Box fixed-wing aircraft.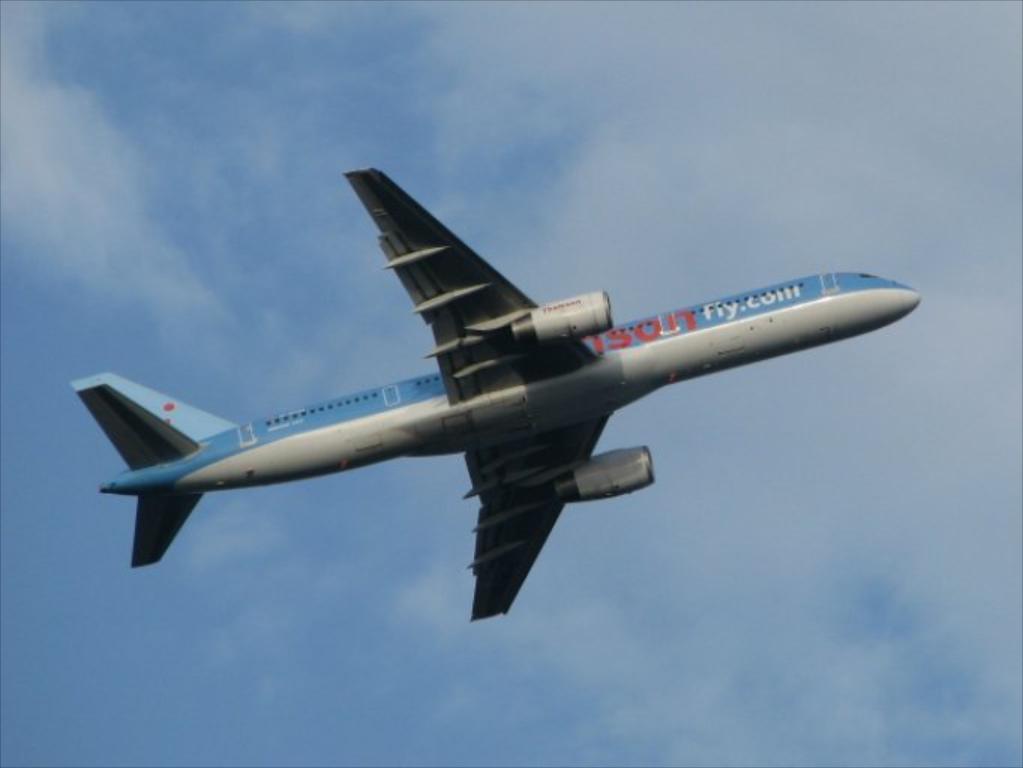
l=65, t=157, r=927, b=621.
